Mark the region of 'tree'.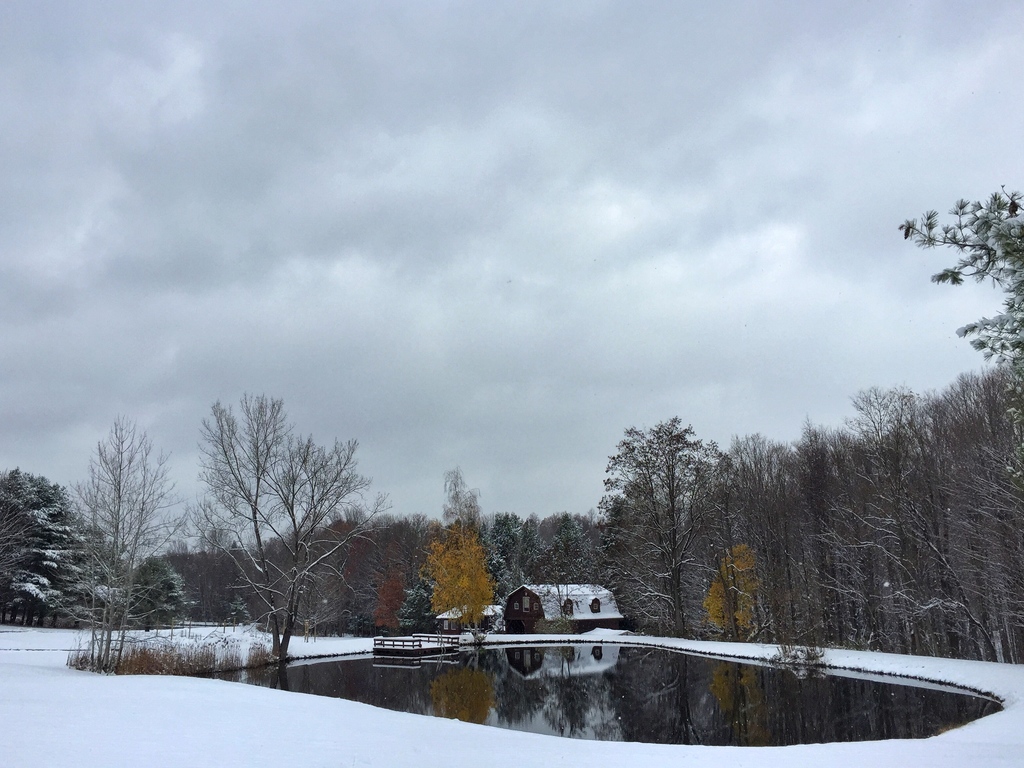
Region: {"left": 0, "top": 490, "right": 39, "bottom": 591}.
